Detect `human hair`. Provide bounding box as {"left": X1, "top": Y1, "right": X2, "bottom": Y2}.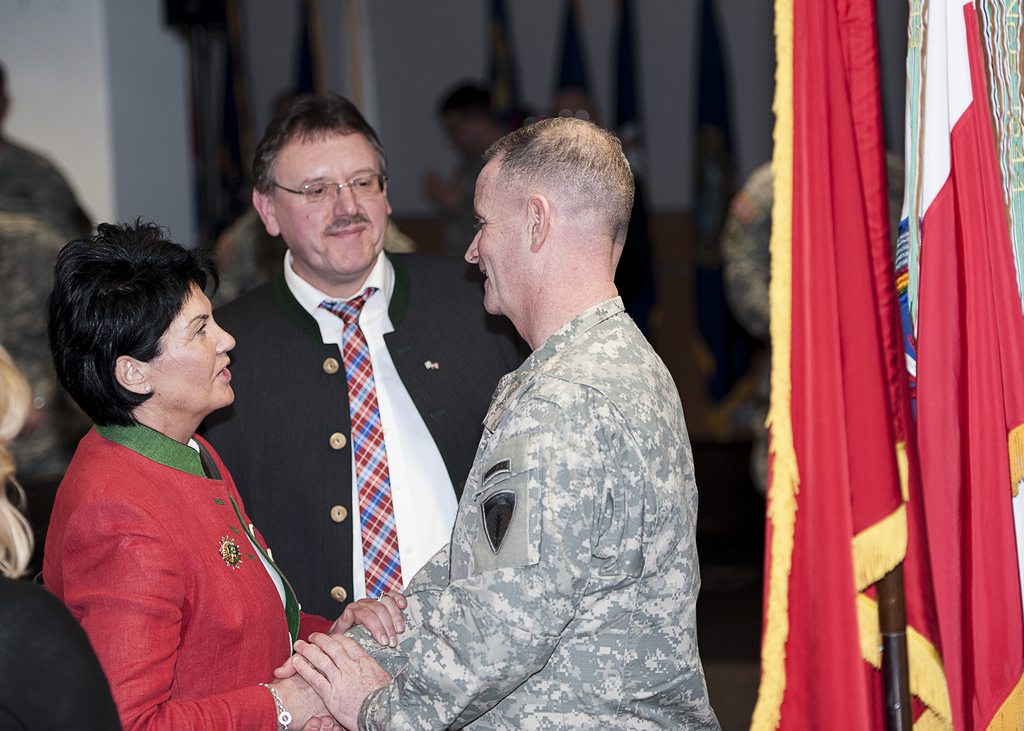
{"left": 479, "top": 118, "right": 637, "bottom": 241}.
